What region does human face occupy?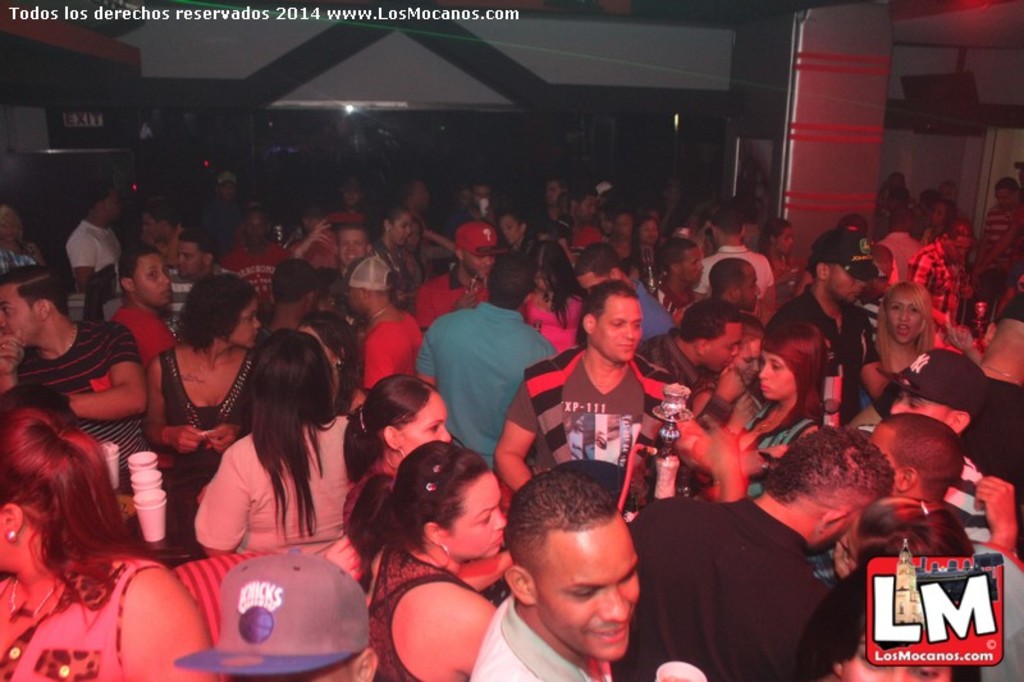
(636,219,655,250).
